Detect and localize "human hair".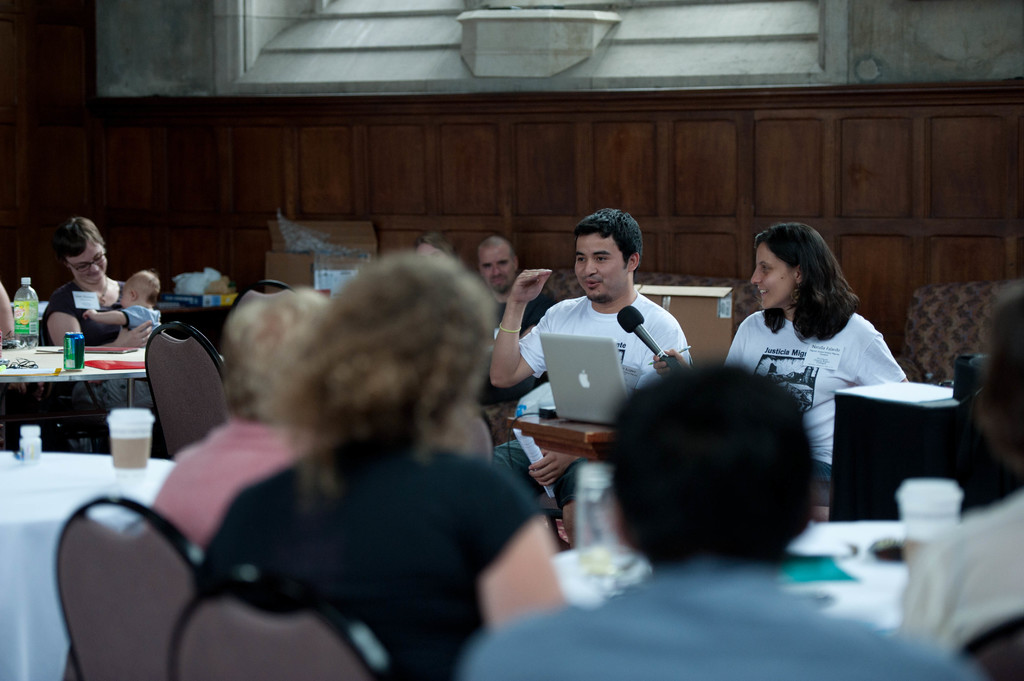
Localized at detection(219, 287, 332, 426).
